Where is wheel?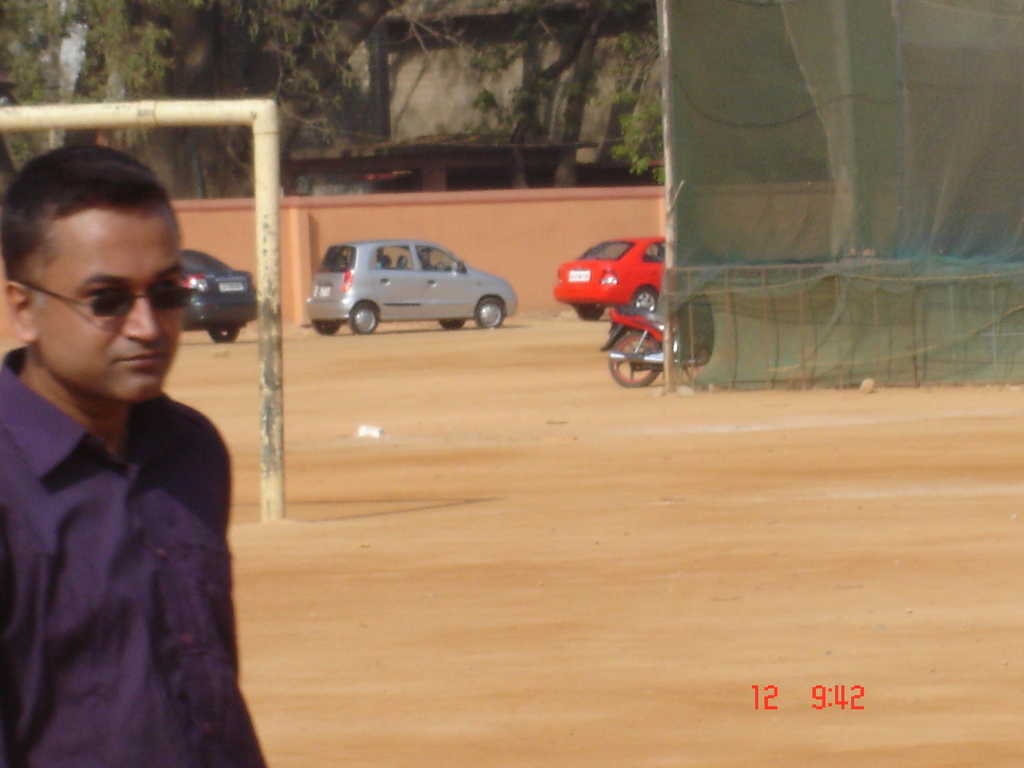
429,260,449,270.
